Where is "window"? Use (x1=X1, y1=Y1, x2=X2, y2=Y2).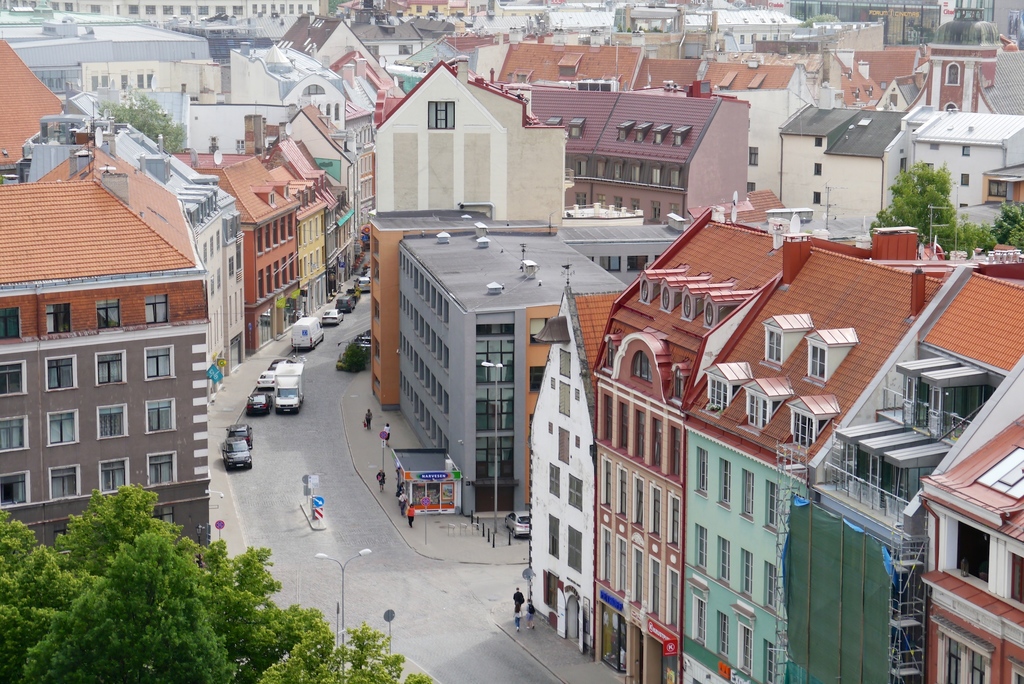
(x1=595, y1=255, x2=650, y2=277).
